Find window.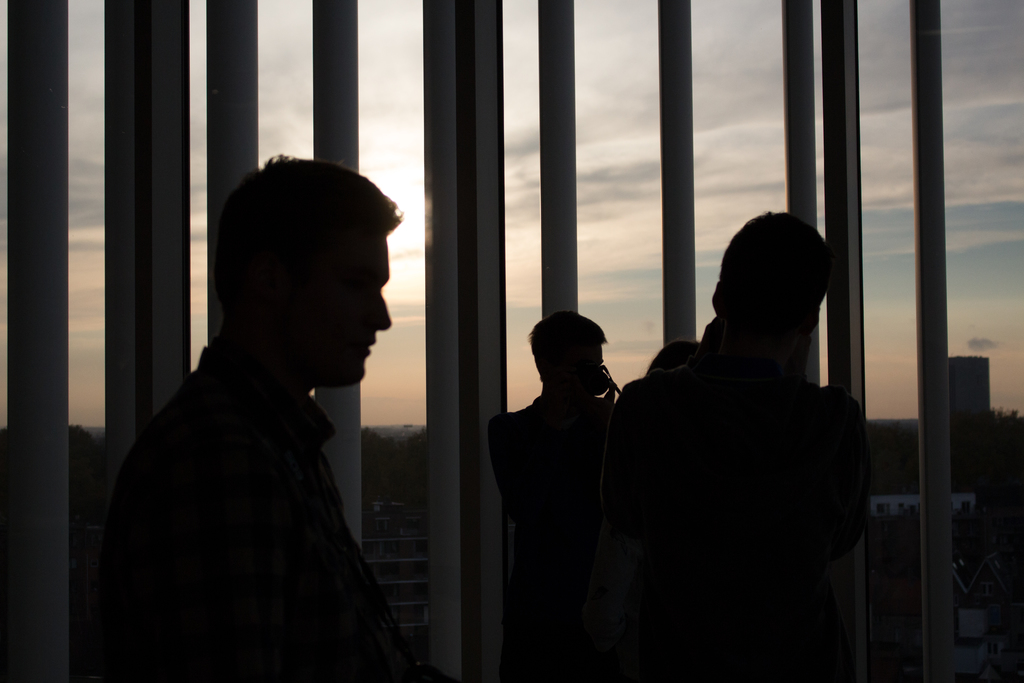
BBox(988, 636, 1000, 658).
